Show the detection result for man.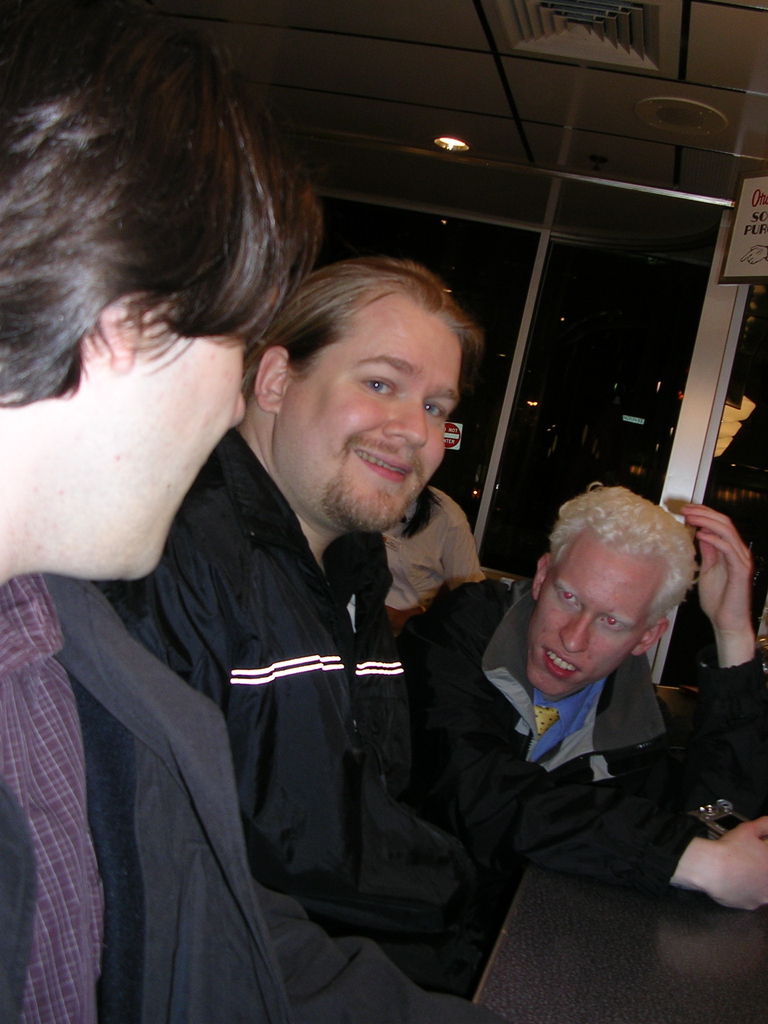
[115, 224, 559, 990].
